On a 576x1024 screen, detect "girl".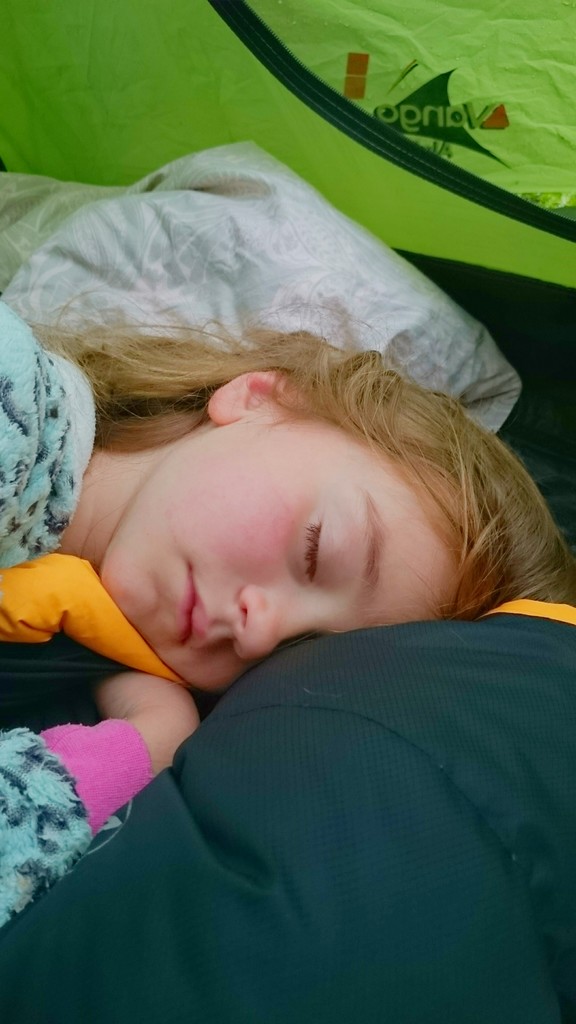
box=[0, 295, 575, 935].
